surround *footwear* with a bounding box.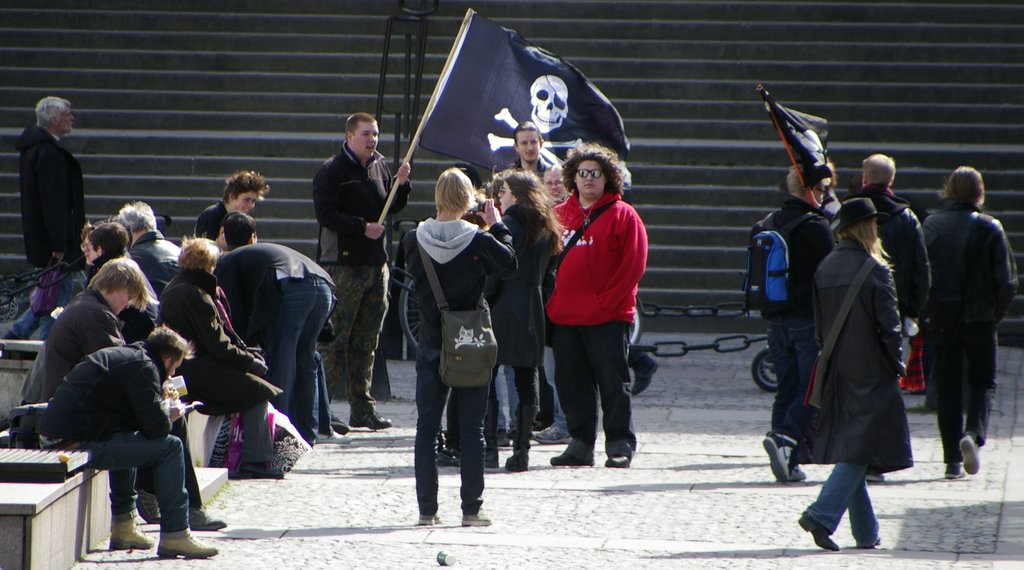
{"left": 319, "top": 427, "right": 354, "bottom": 442}.
